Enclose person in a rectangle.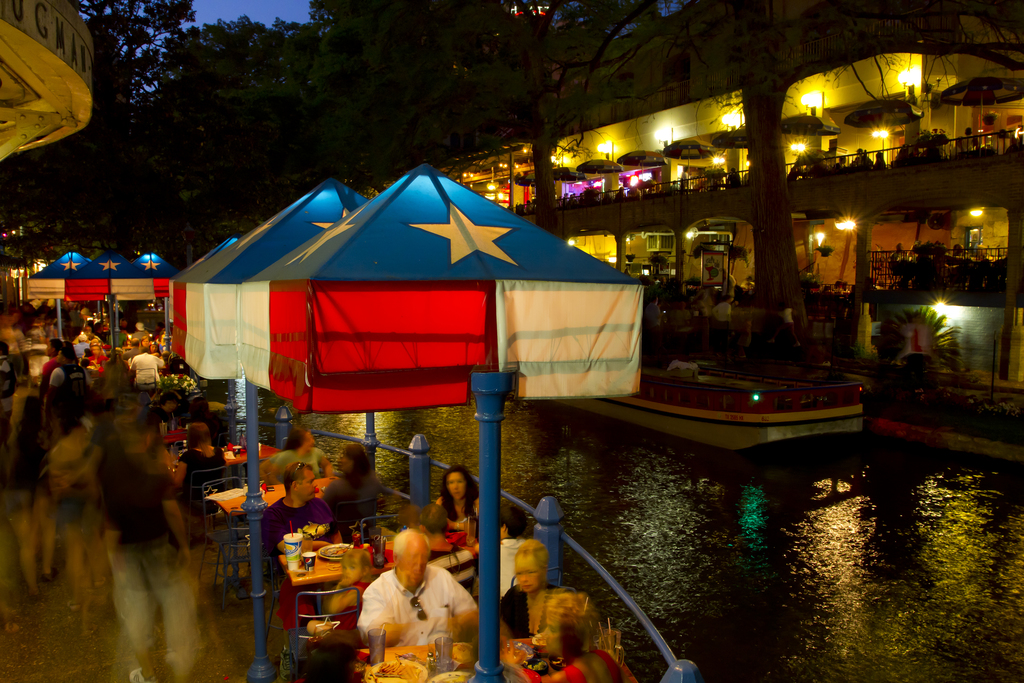
[0, 339, 15, 444].
